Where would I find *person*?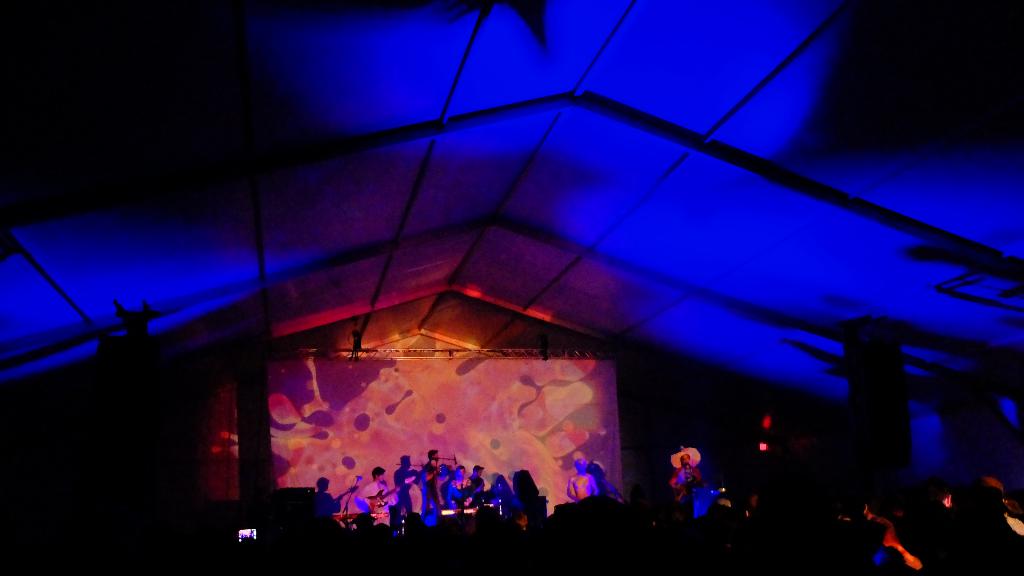
At (565,456,600,499).
